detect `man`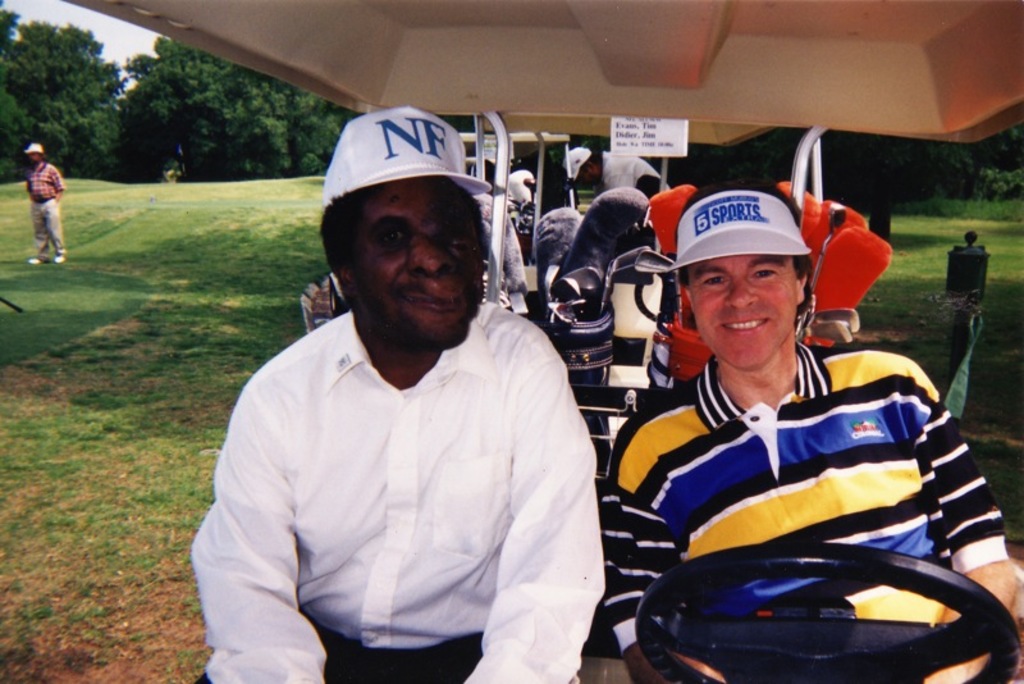
[204,115,616,683]
